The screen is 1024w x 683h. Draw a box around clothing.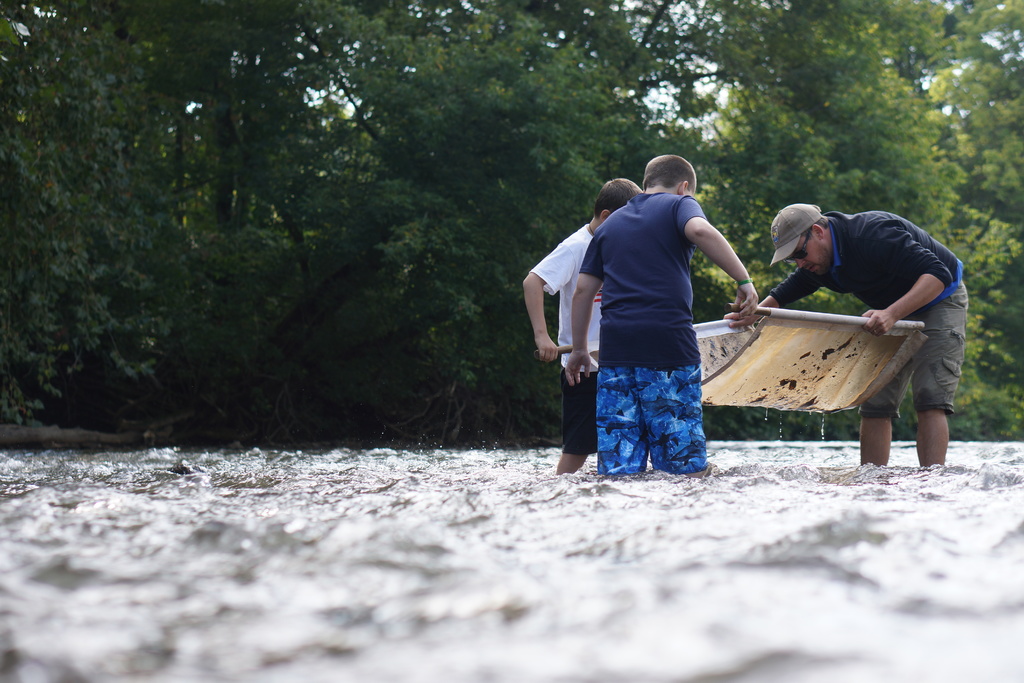
770 204 967 418.
